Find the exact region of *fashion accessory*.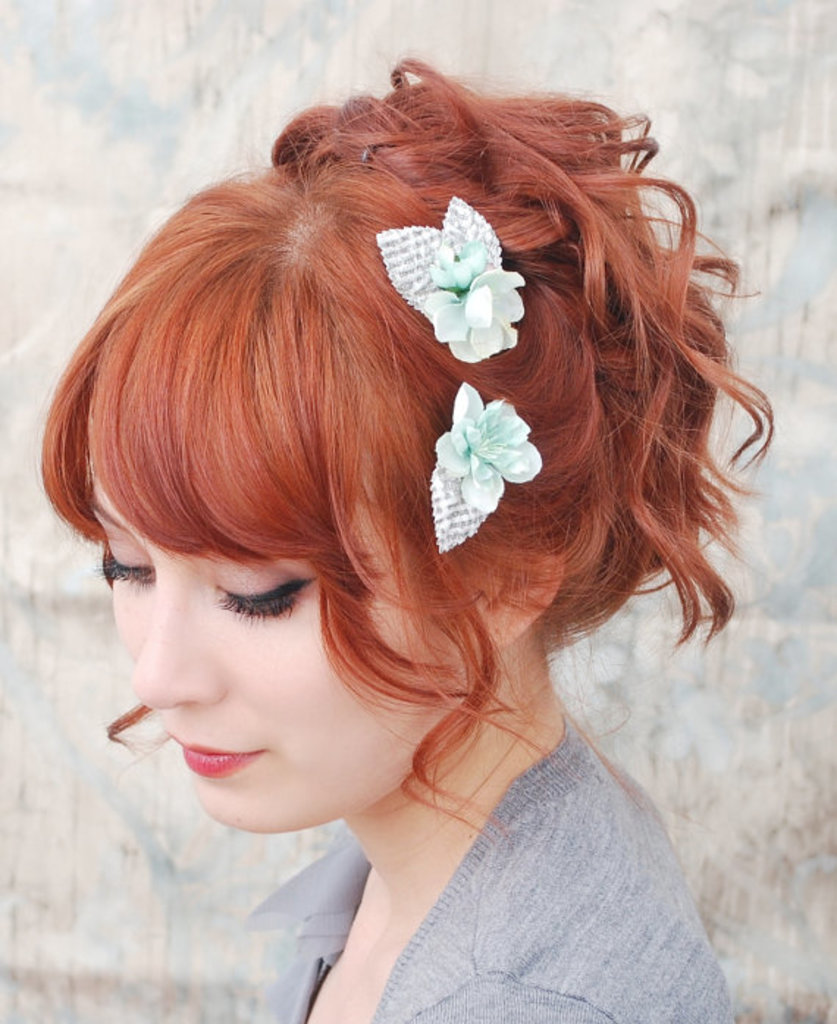
Exact region: 373:191:530:372.
